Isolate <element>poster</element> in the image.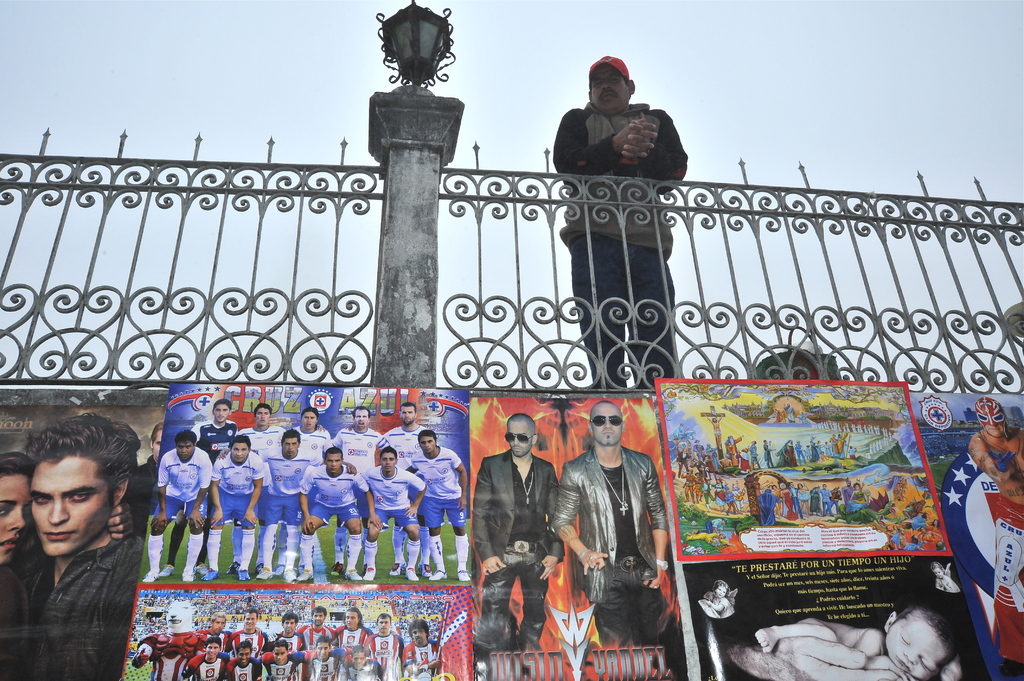
Isolated region: left=911, top=393, right=1023, bottom=680.
